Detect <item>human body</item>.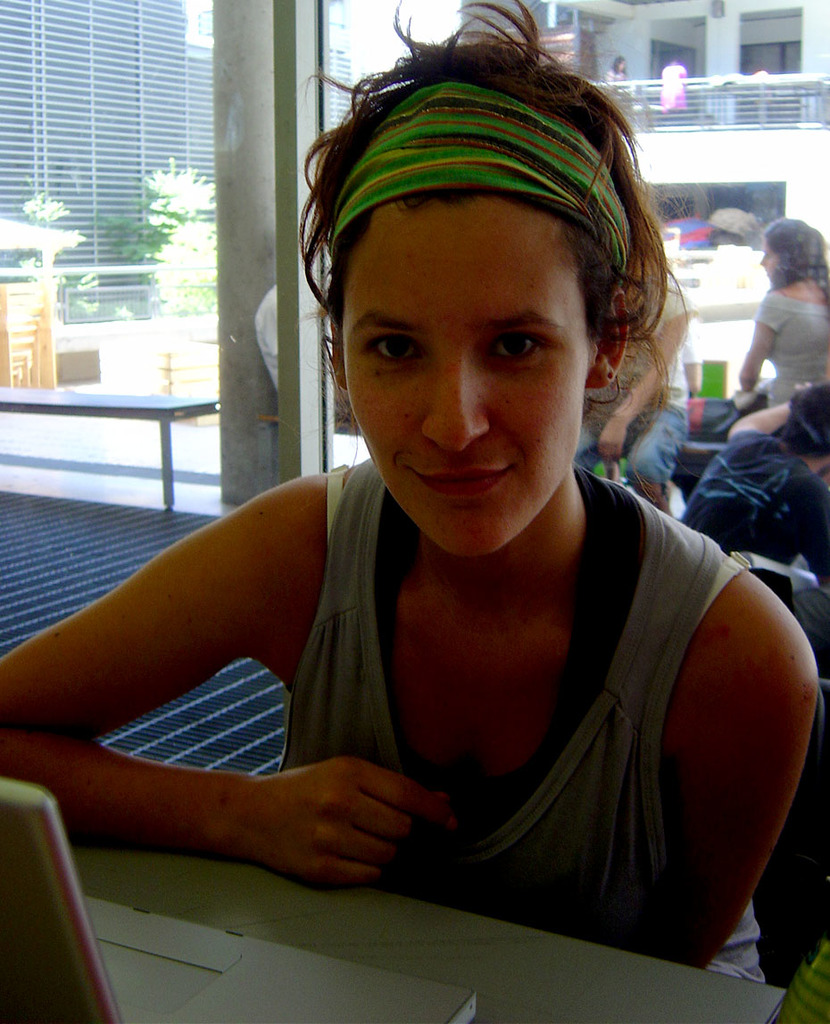
Detected at {"left": 569, "top": 280, "right": 693, "bottom": 504}.
